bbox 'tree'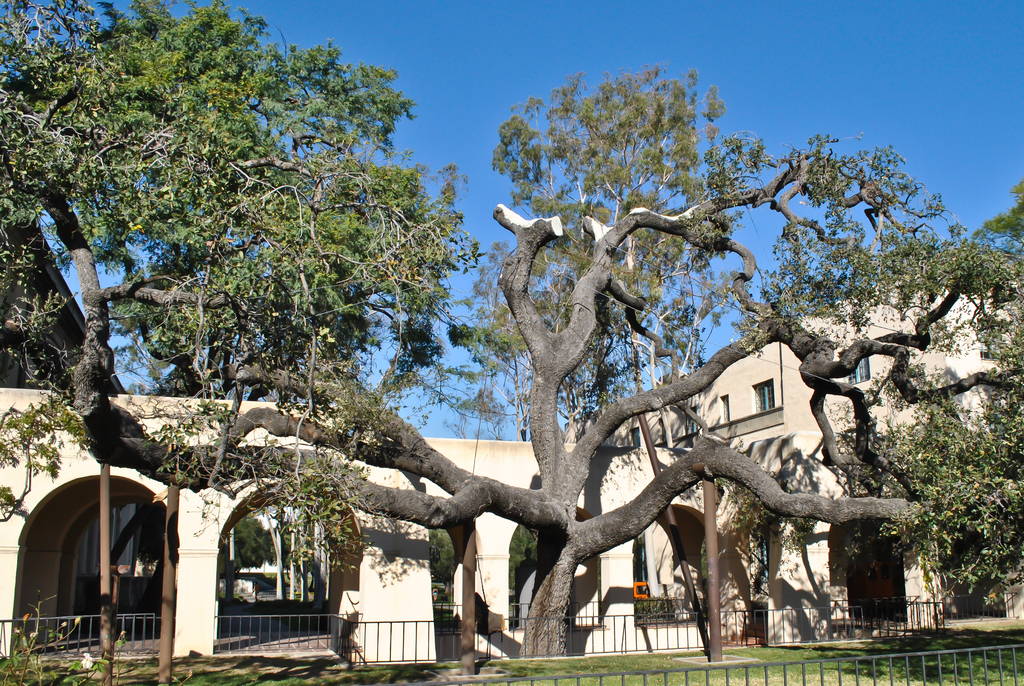
[175, 47, 1014, 657]
